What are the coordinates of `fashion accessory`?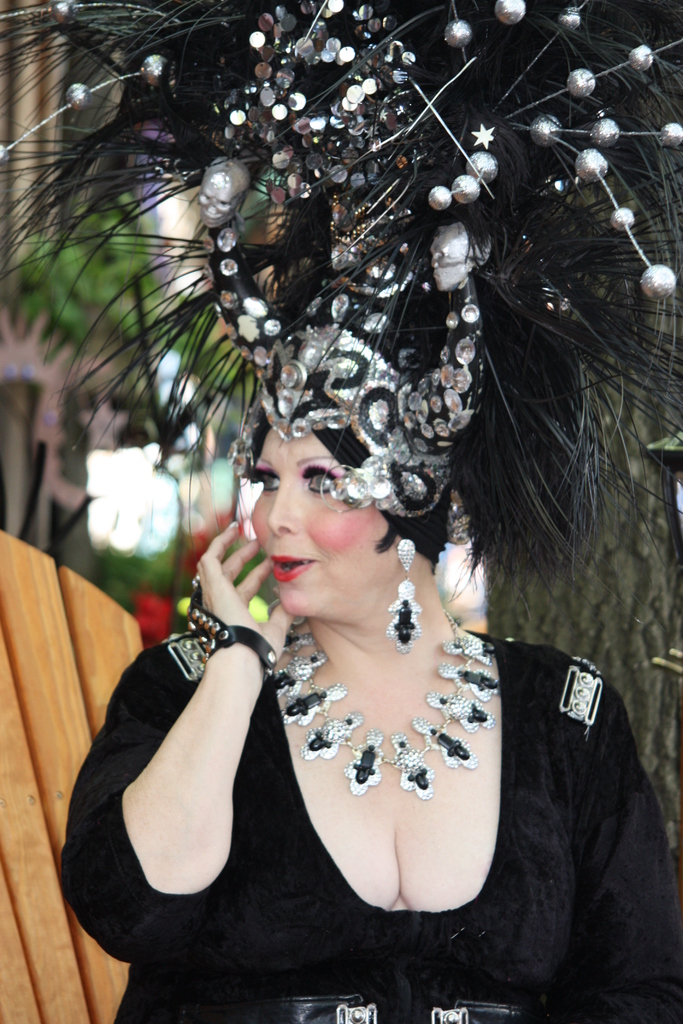
<bbox>393, 538, 430, 655</bbox>.
